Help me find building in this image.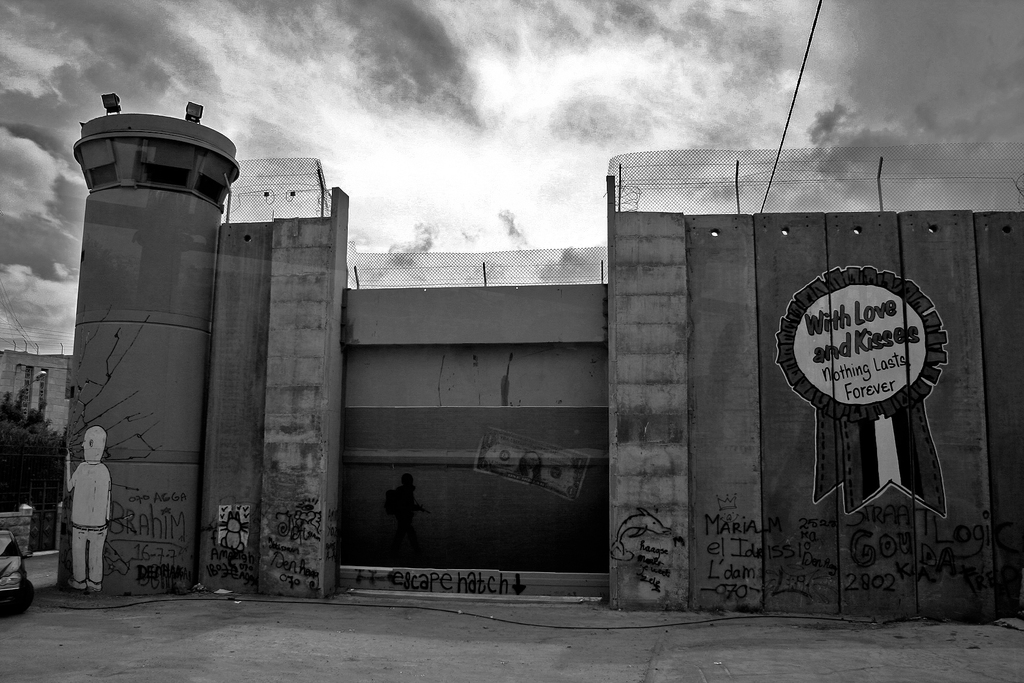
Found it: crop(0, 350, 76, 559).
